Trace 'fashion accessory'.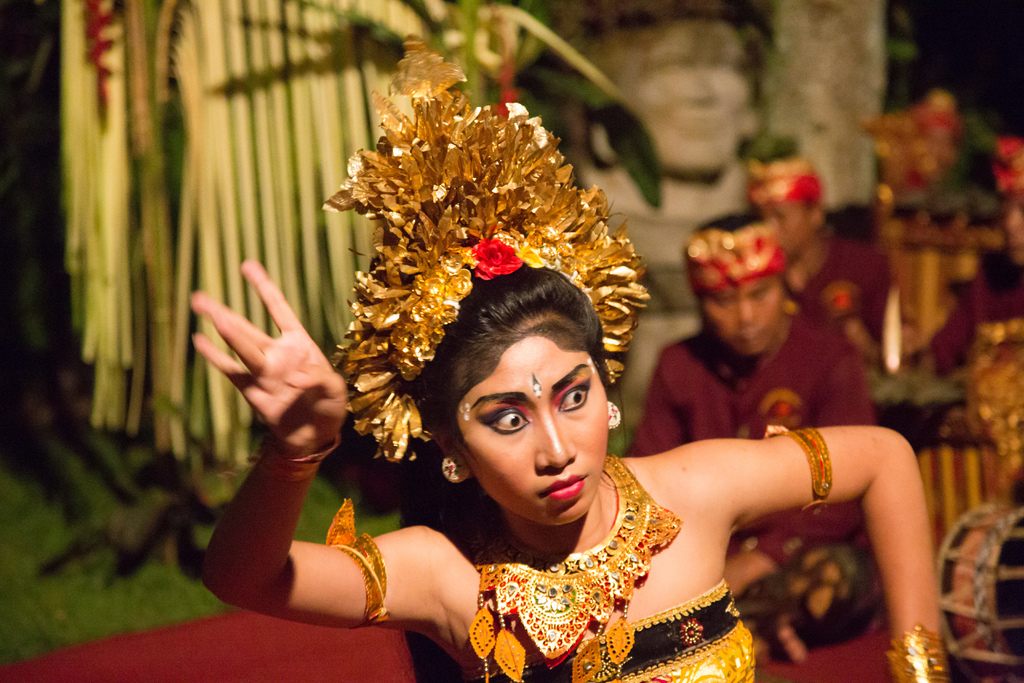
Traced to <bbox>440, 453, 473, 478</bbox>.
